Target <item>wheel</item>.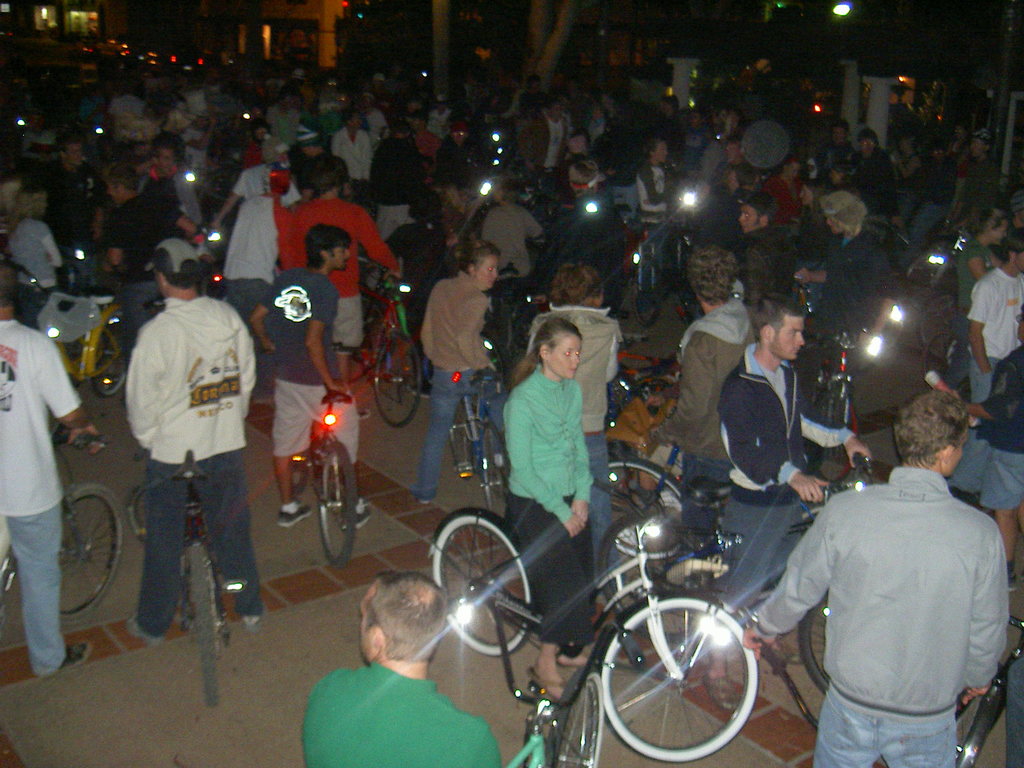
Target region: detection(480, 331, 509, 393).
